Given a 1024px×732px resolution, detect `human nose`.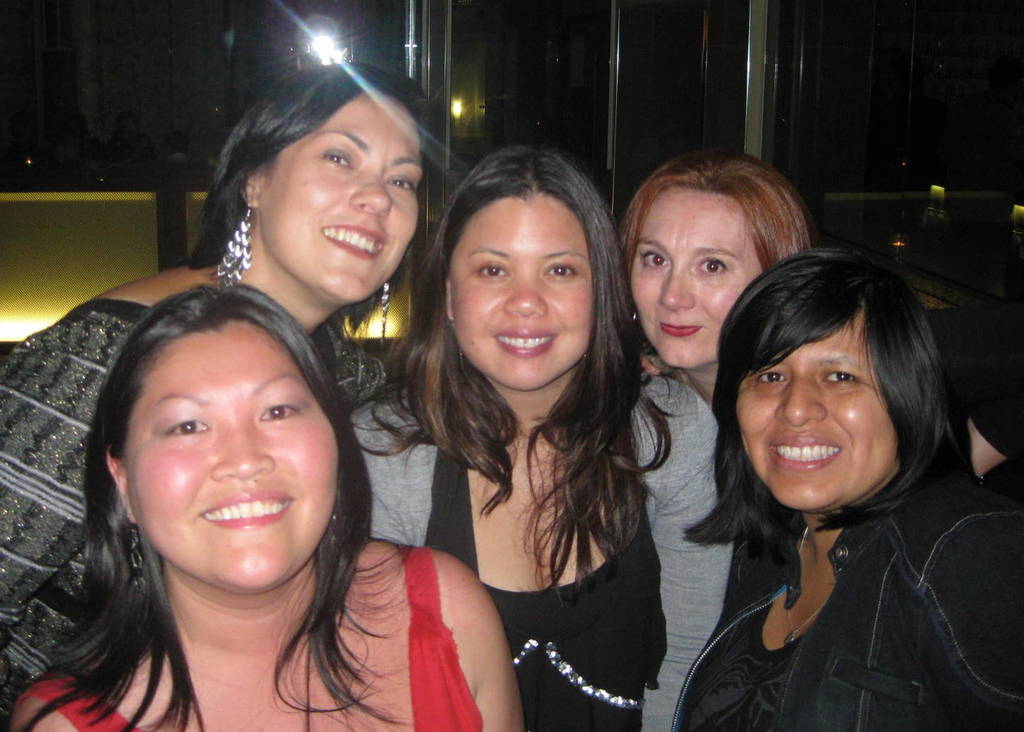
left=504, top=271, right=548, bottom=318.
